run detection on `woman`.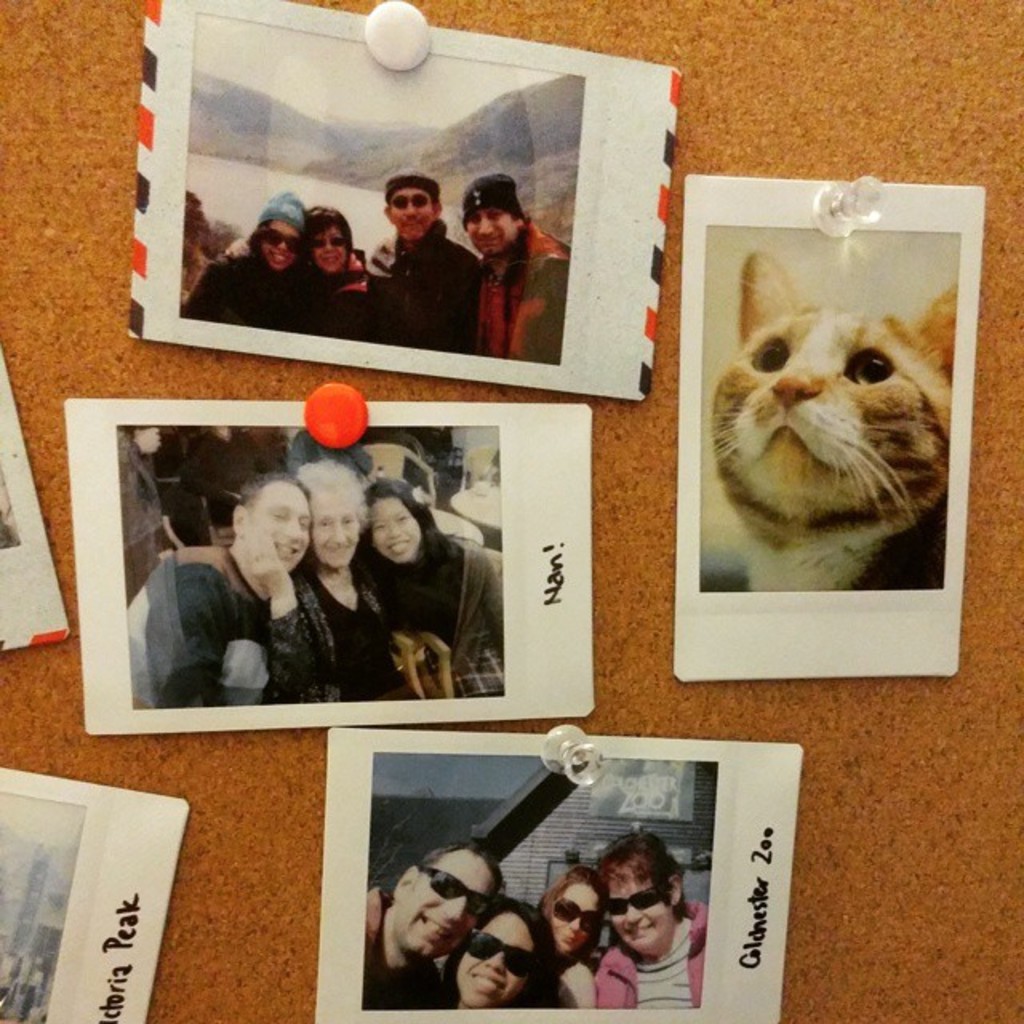
Result: (248,466,438,704).
